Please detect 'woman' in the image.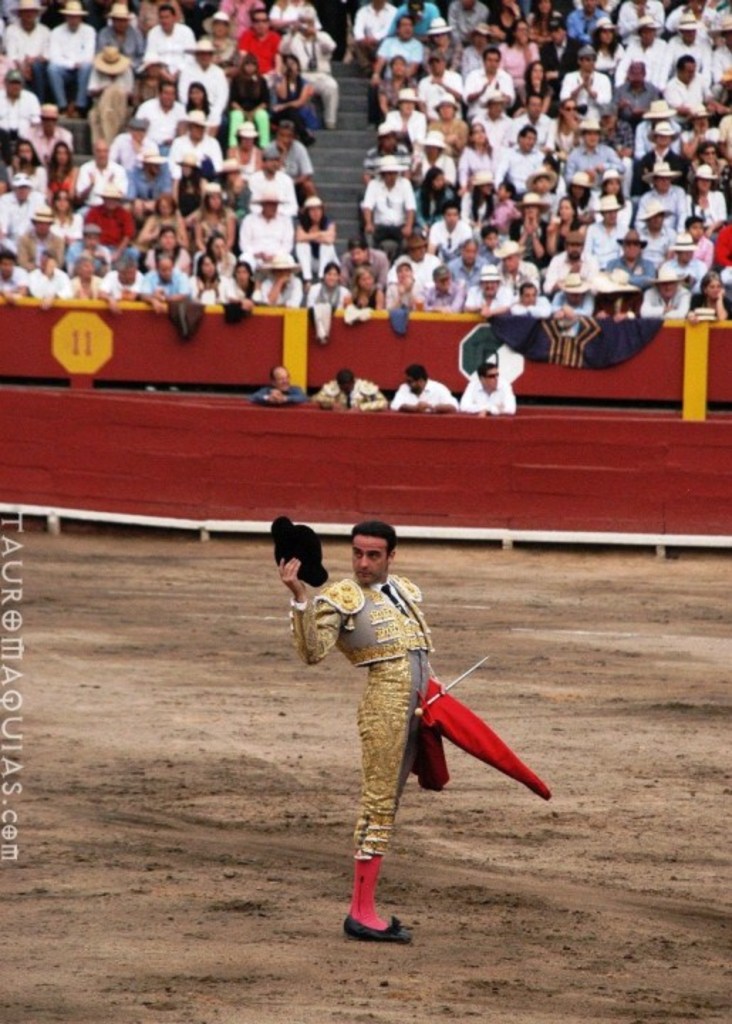
select_region(682, 104, 712, 156).
